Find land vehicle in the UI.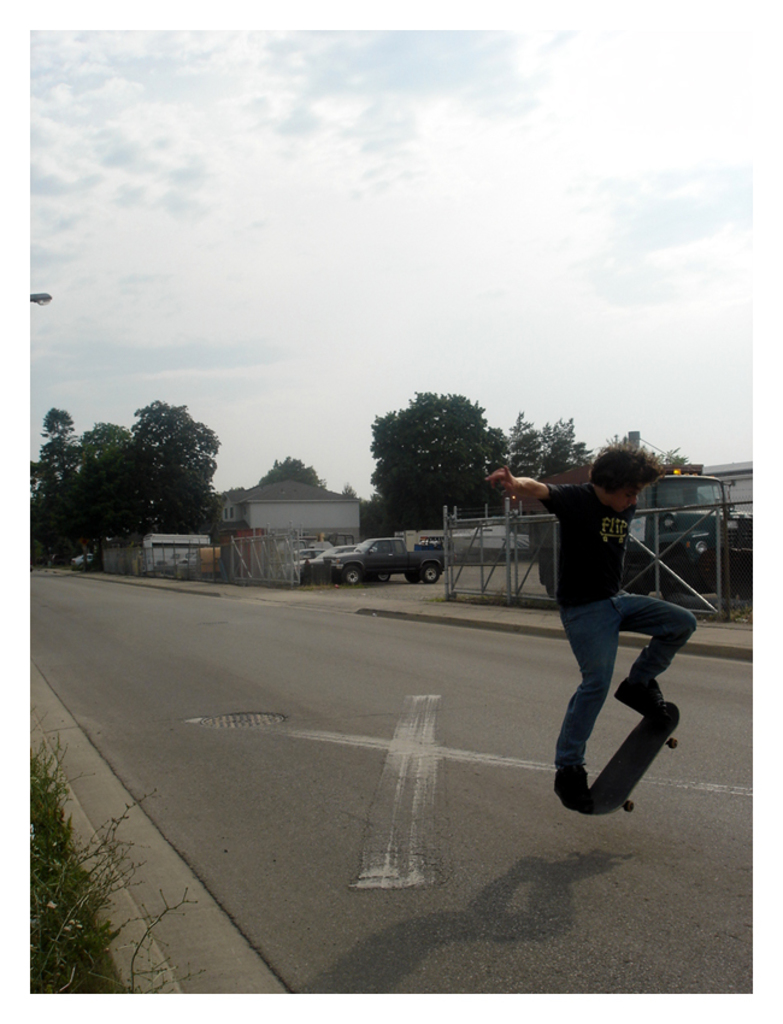
UI element at (71,547,99,569).
